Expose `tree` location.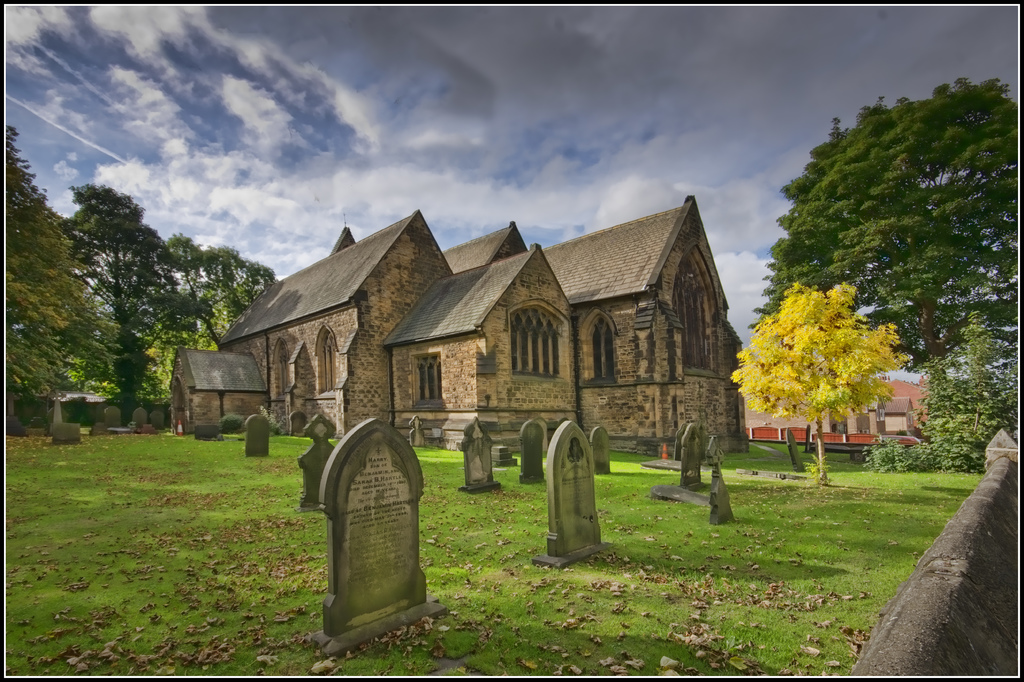
Exposed at x1=744 y1=71 x2=1018 y2=386.
